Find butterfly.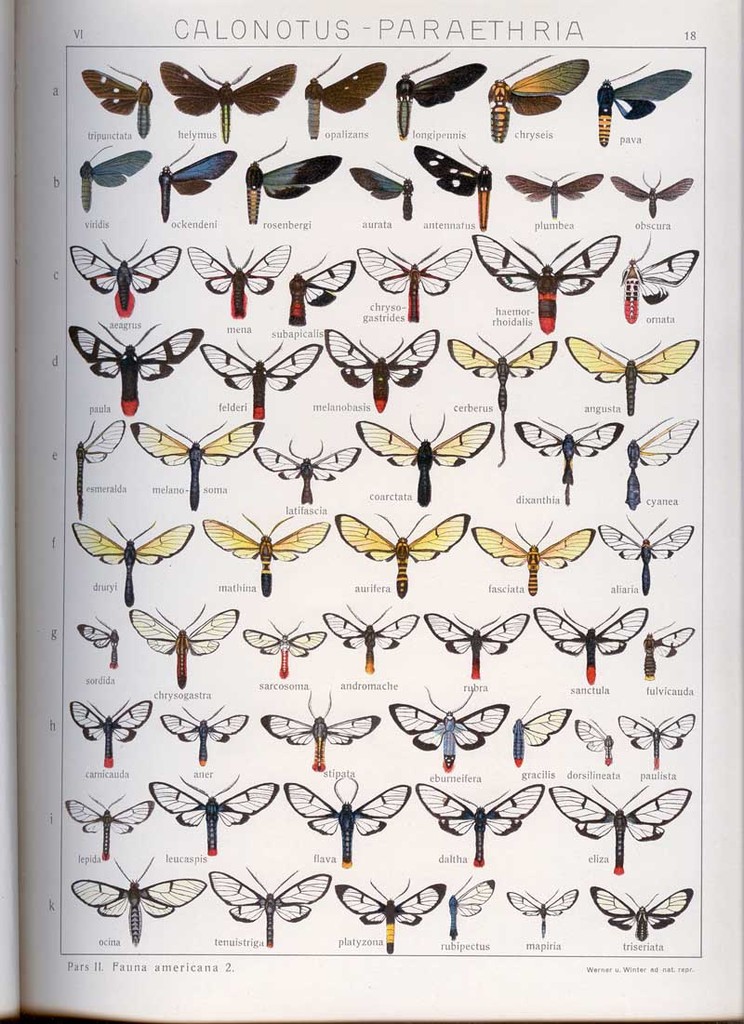
l=147, t=766, r=280, b=860.
